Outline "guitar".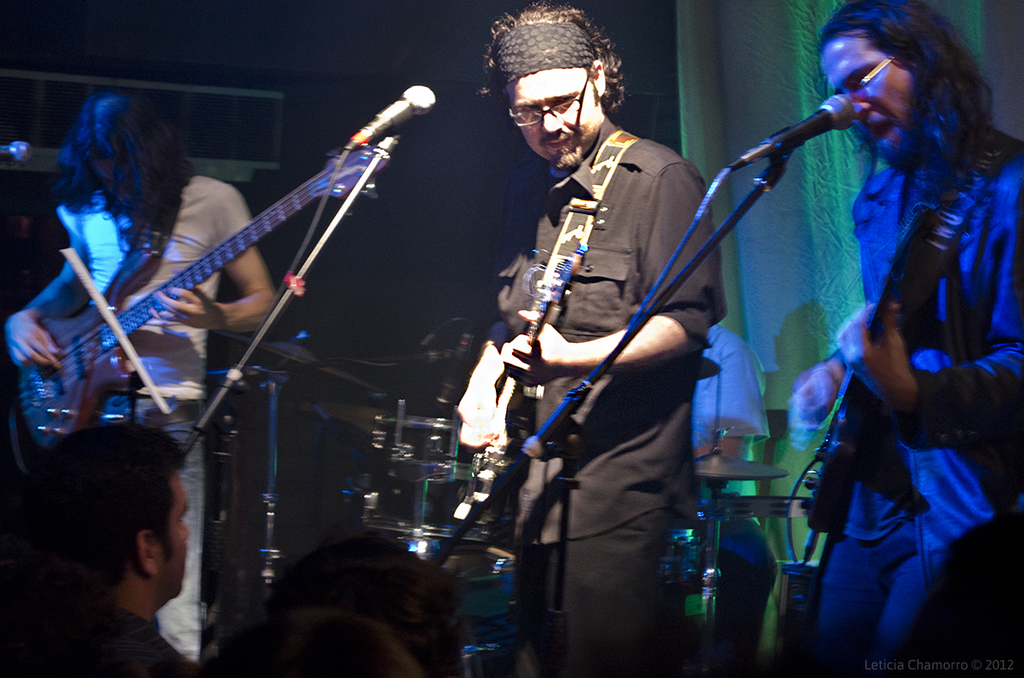
Outline: <region>798, 201, 954, 538</region>.
